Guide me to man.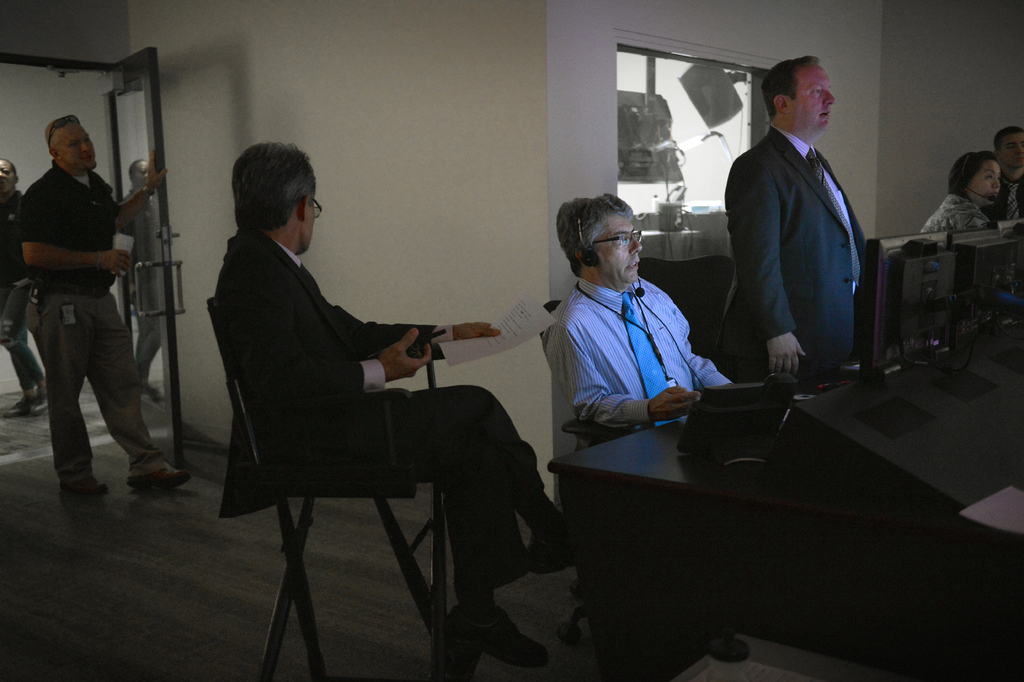
Guidance: (x1=543, y1=195, x2=737, y2=430).
